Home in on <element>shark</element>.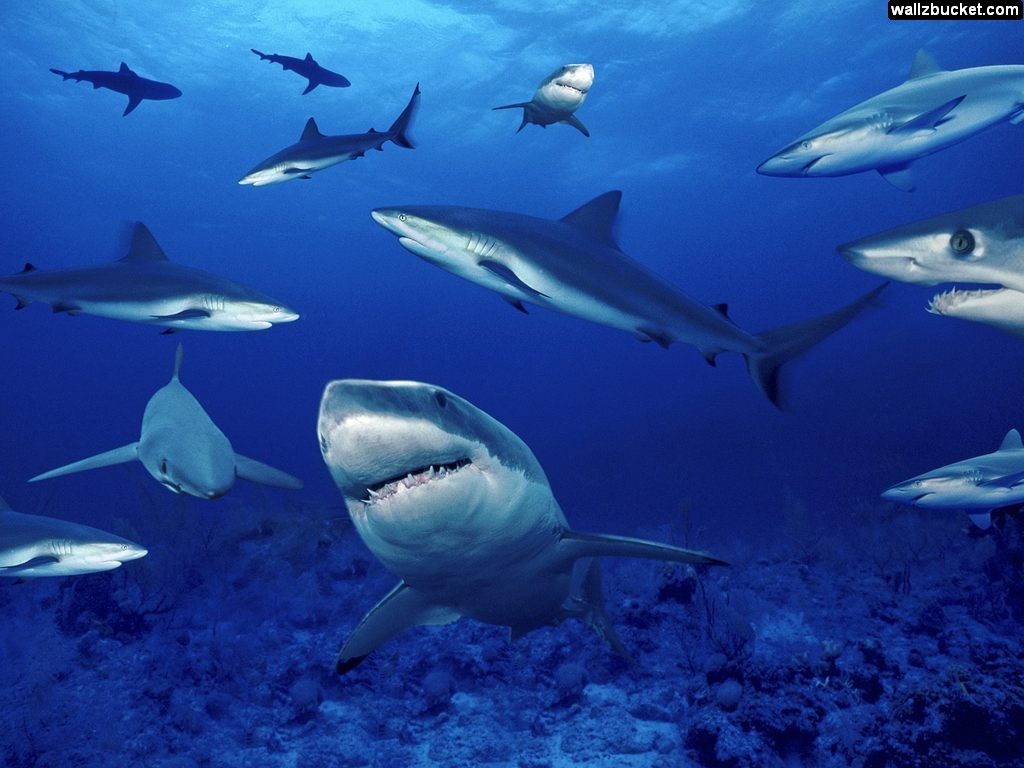
Homed in at 369,186,887,411.
